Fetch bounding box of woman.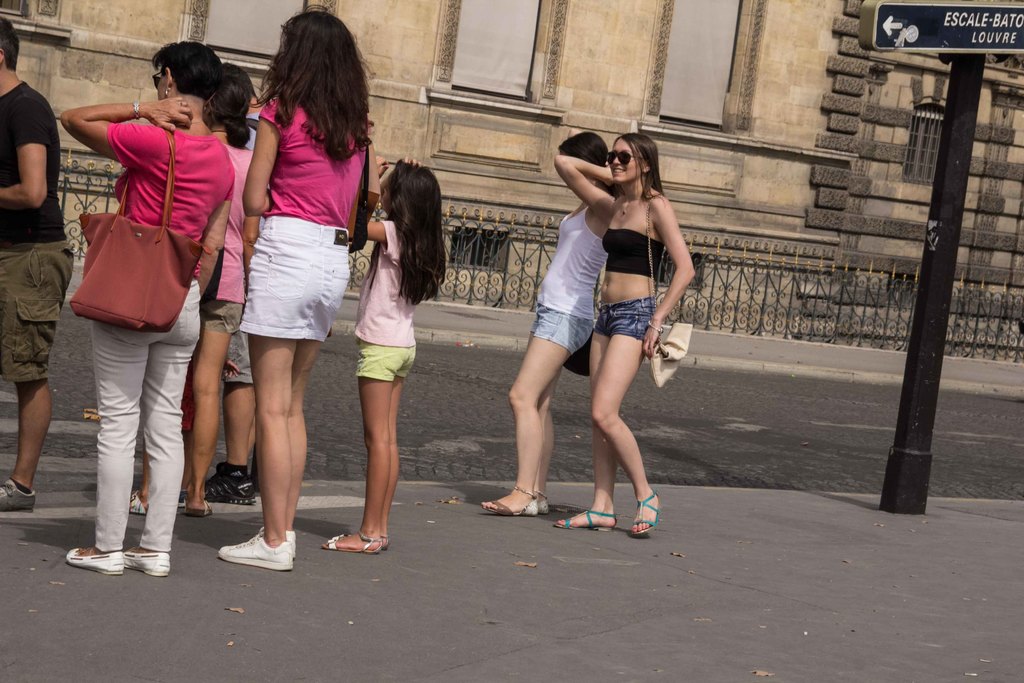
Bbox: {"x1": 129, "y1": 65, "x2": 258, "y2": 513}.
